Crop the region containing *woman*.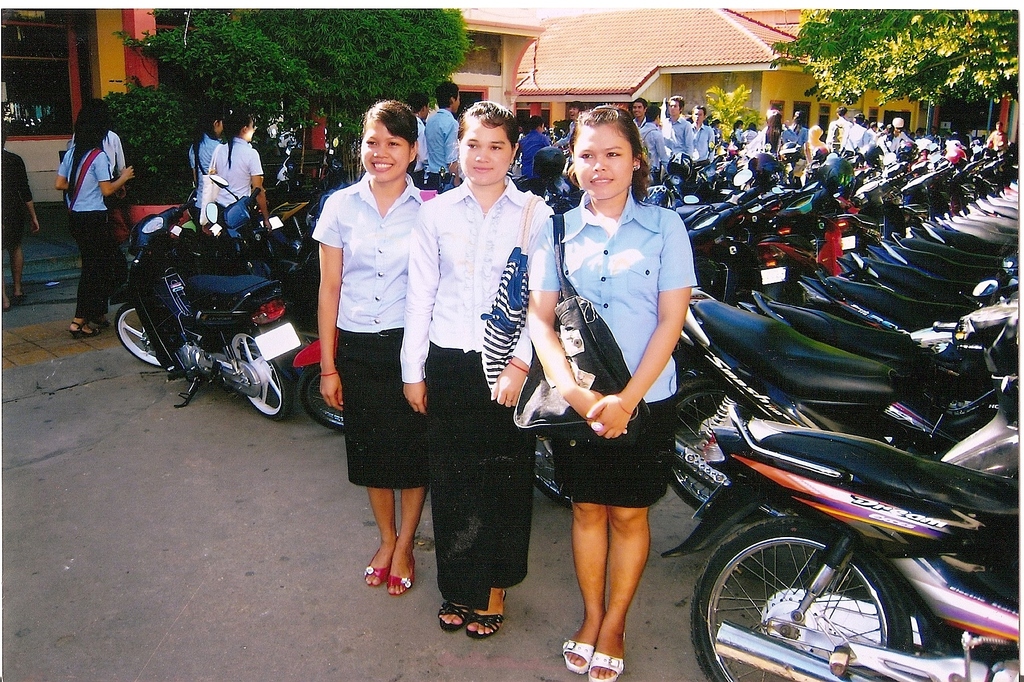
Crop region: Rect(186, 107, 220, 236).
